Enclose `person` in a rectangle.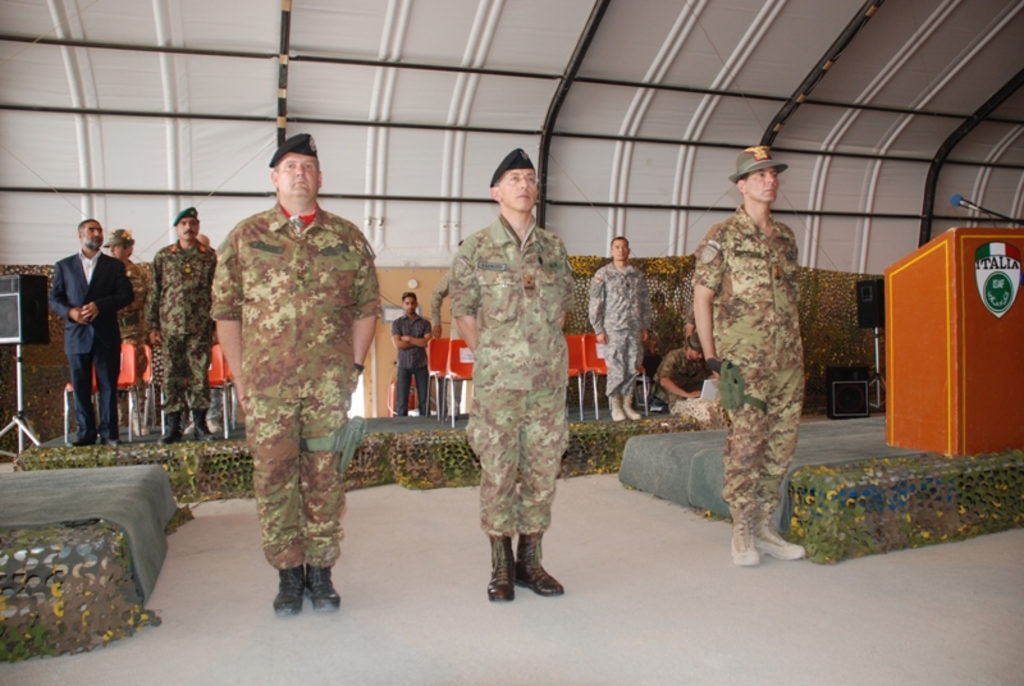
(660,337,718,415).
